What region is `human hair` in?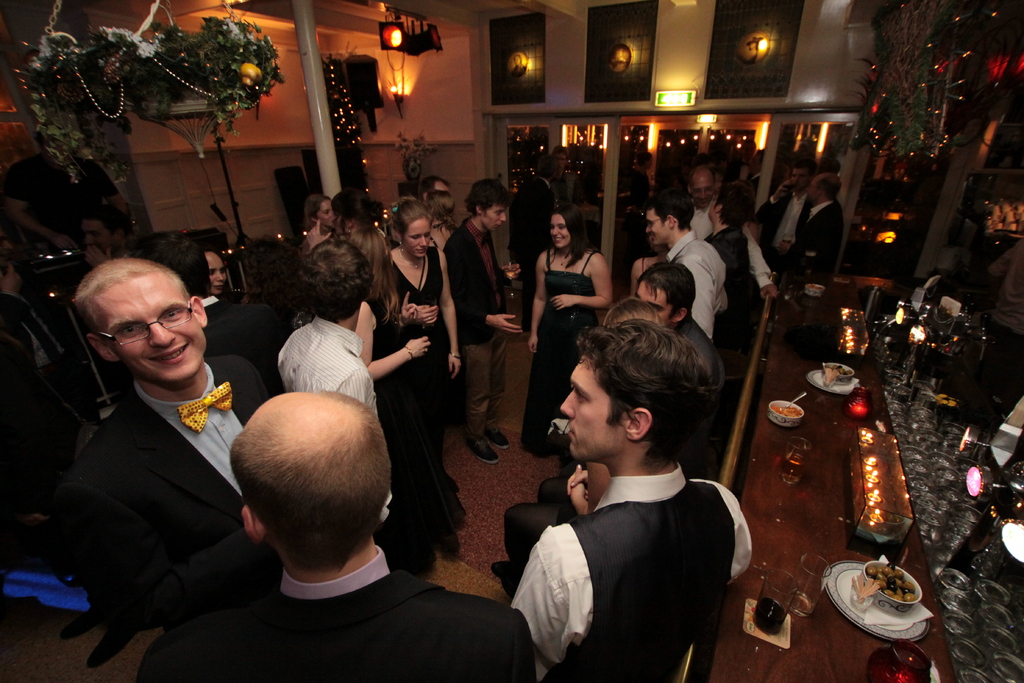
locate(304, 194, 326, 232).
